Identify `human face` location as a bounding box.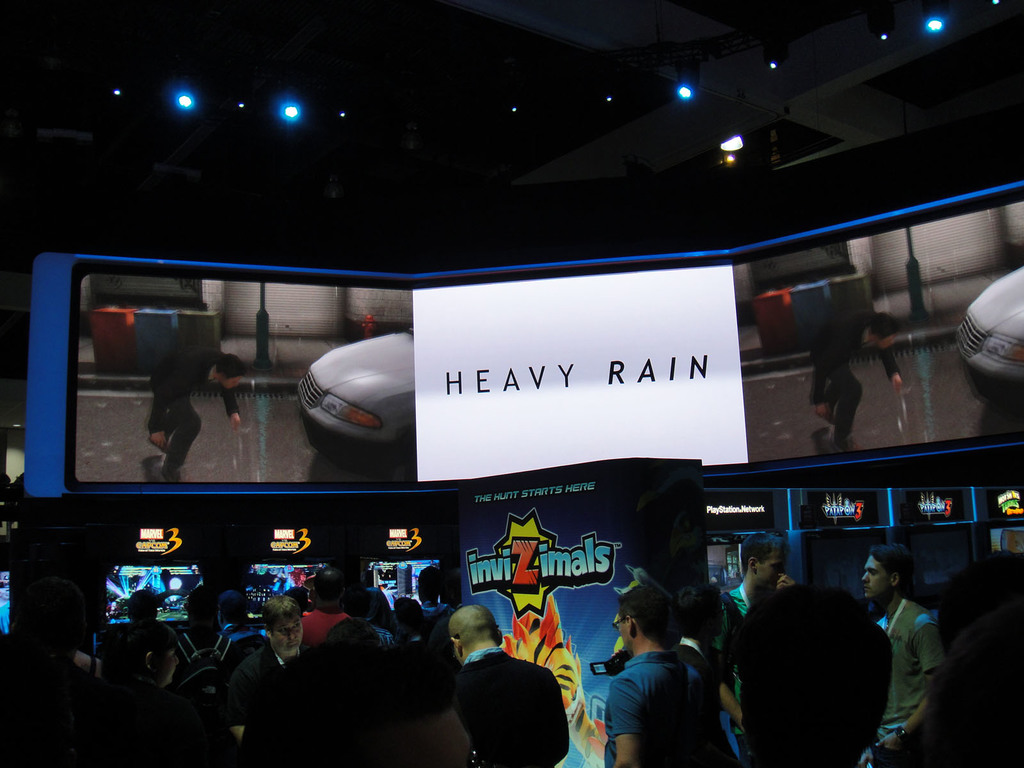
BBox(268, 614, 300, 654).
